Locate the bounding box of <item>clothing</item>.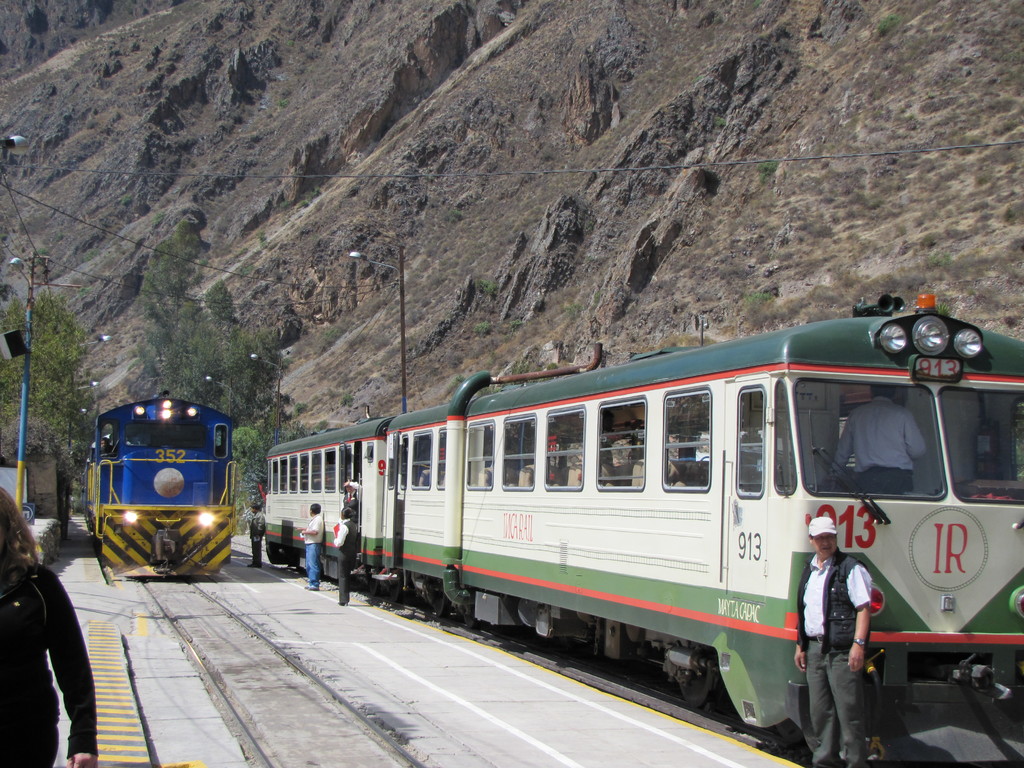
Bounding box: 0,536,84,753.
